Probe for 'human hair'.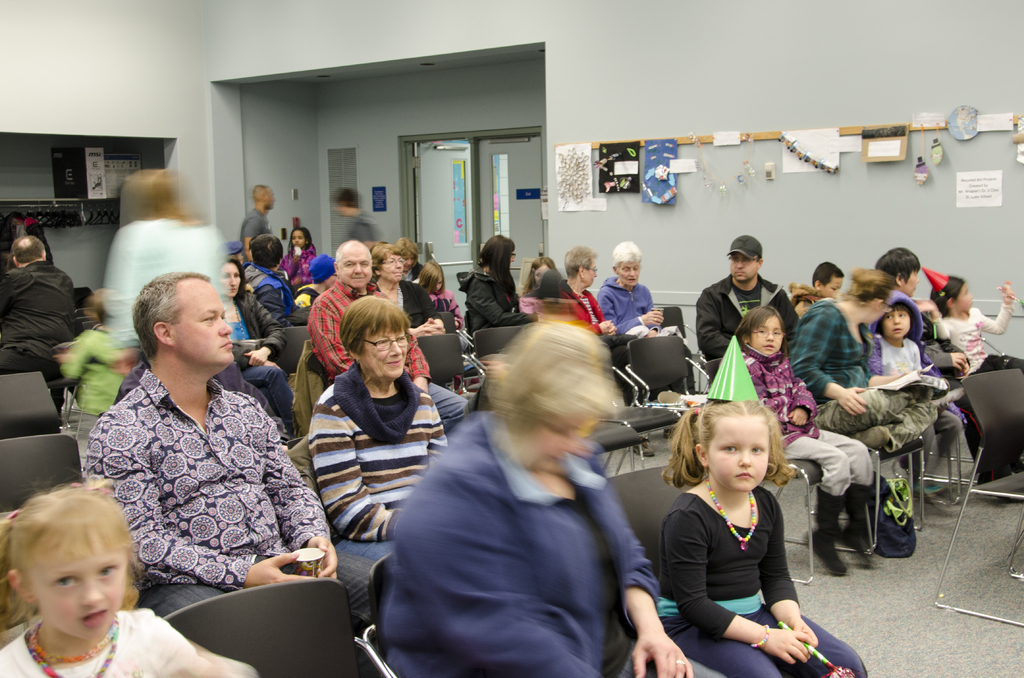
Probe result: locate(881, 238, 923, 287).
